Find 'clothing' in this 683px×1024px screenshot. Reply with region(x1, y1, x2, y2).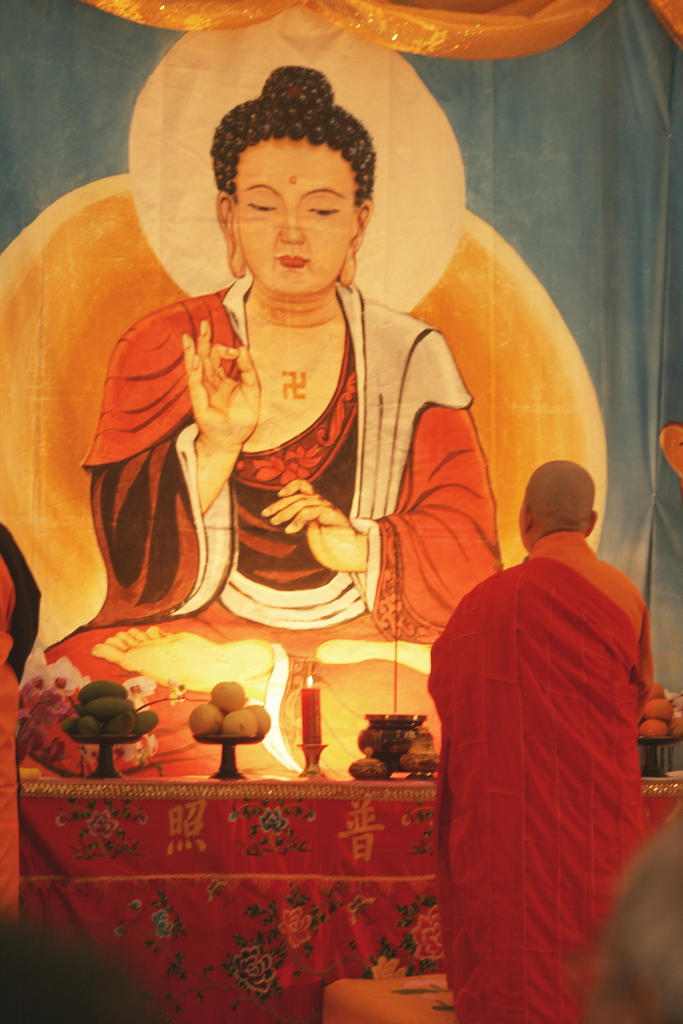
region(424, 528, 654, 1023).
